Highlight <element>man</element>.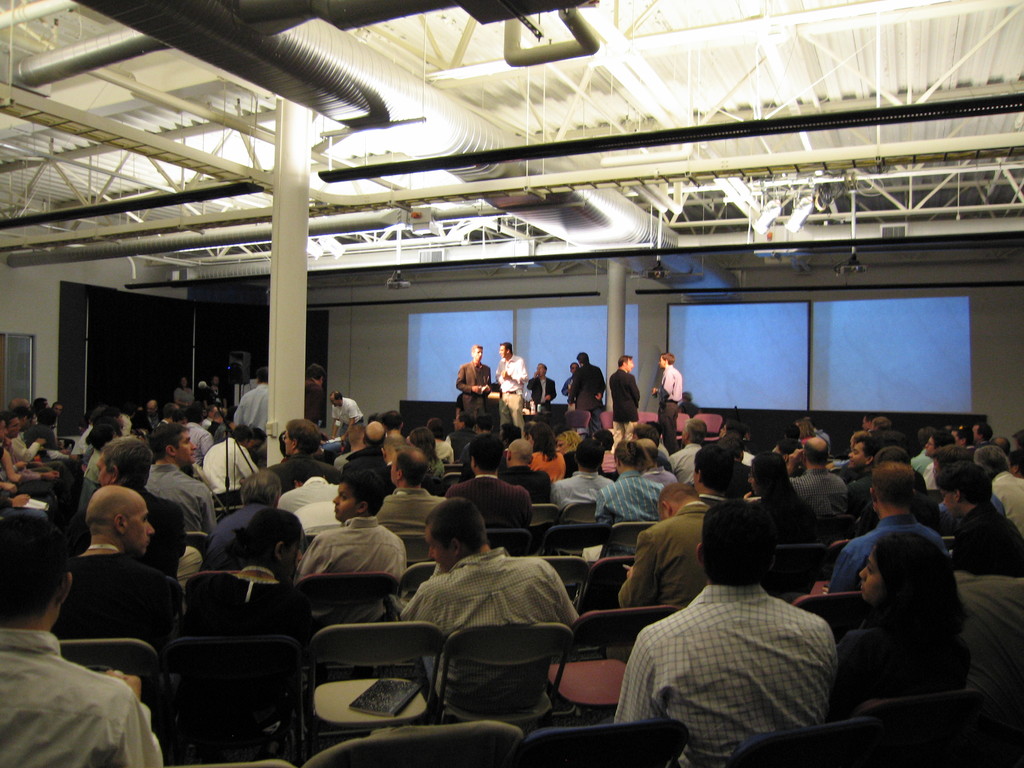
Highlighted region: {"left": 51, "top": 484, "right": 187, "bottom": 671}.
